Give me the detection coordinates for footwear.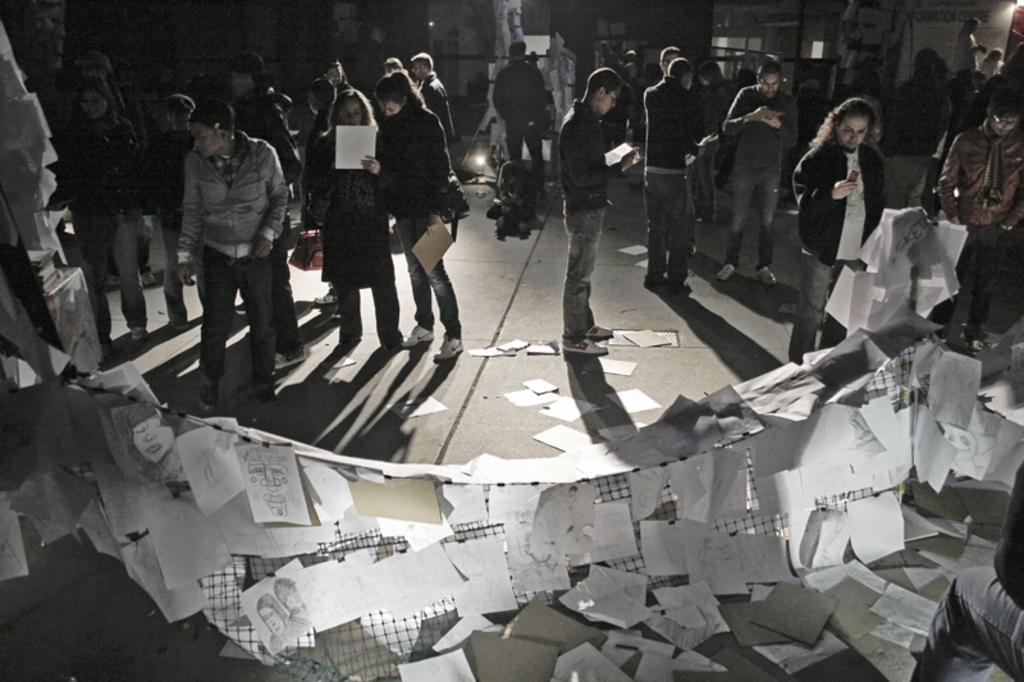
(273, 349, 312, 371).
